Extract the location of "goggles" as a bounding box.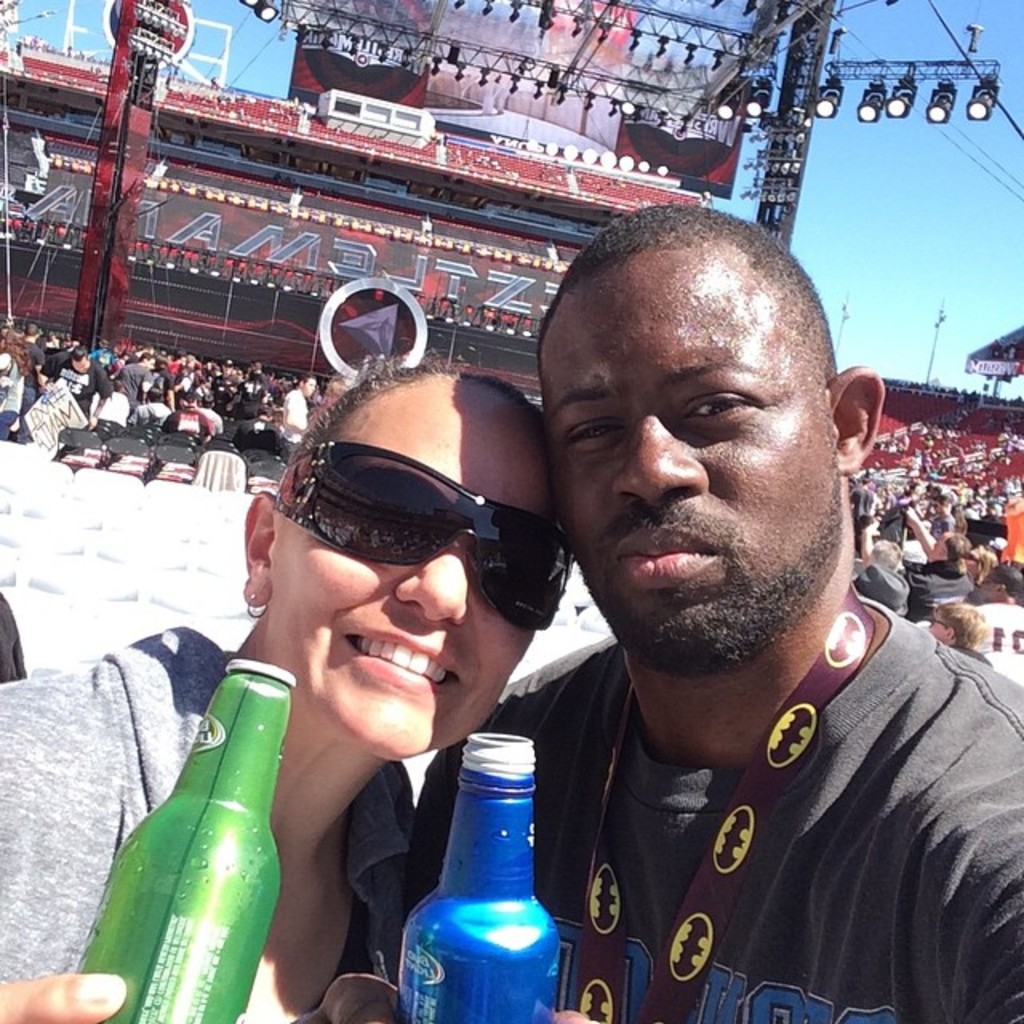
{"left": 262, "top": 461, "right": 565, "bottom": 630}.
